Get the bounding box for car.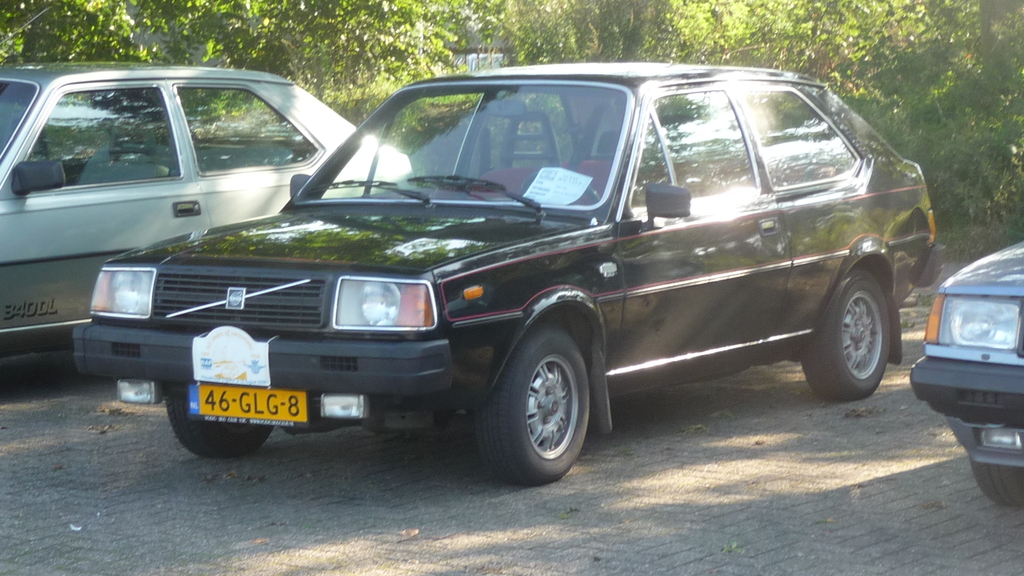
locate(0, 62, 408, 355).
